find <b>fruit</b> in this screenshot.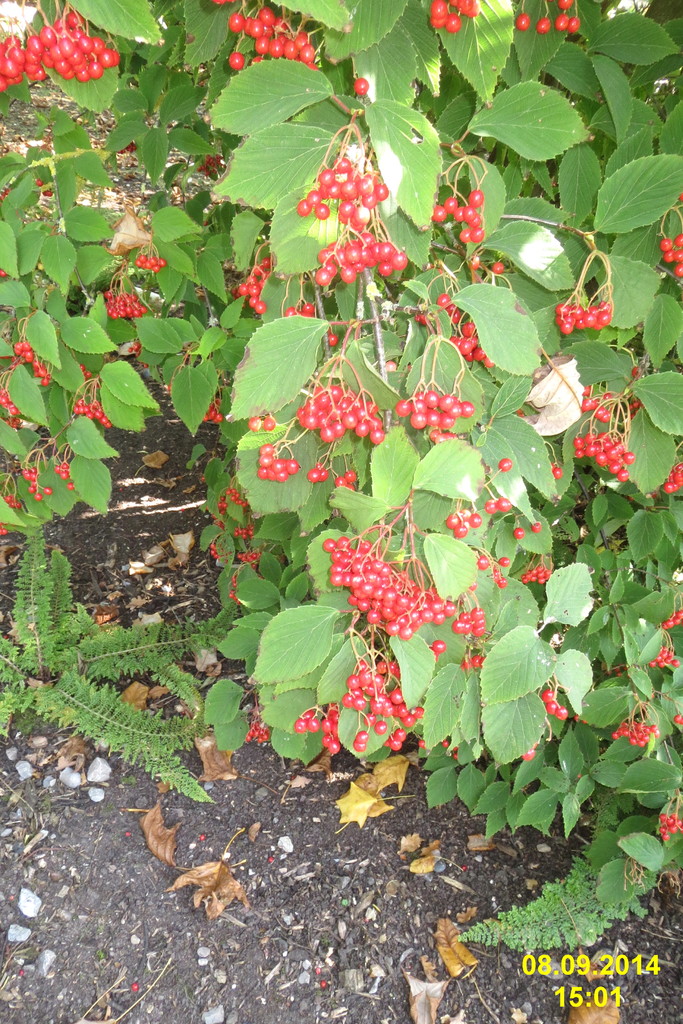
The bounding box for <b>fruit</b> is {"x1": 429, "y1": 639, "x2": 449, "y2": 660}.
